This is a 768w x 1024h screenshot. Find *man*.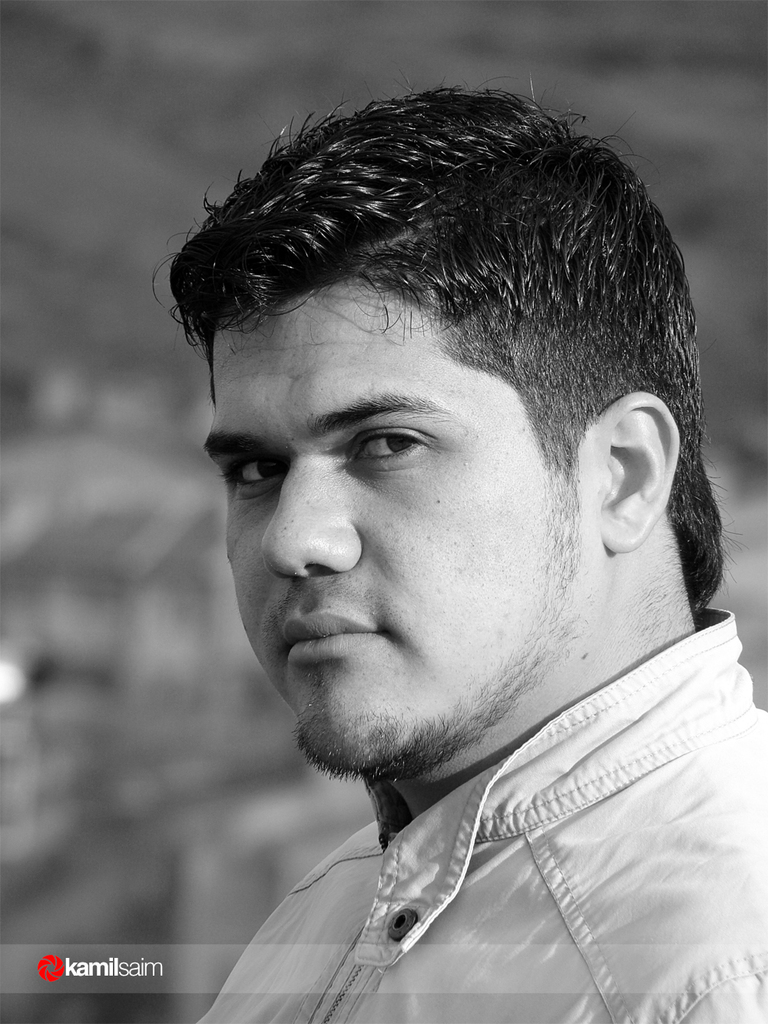
Bounding box: pyautogui.locateOnScreen(141, 75, 767, 1023).
